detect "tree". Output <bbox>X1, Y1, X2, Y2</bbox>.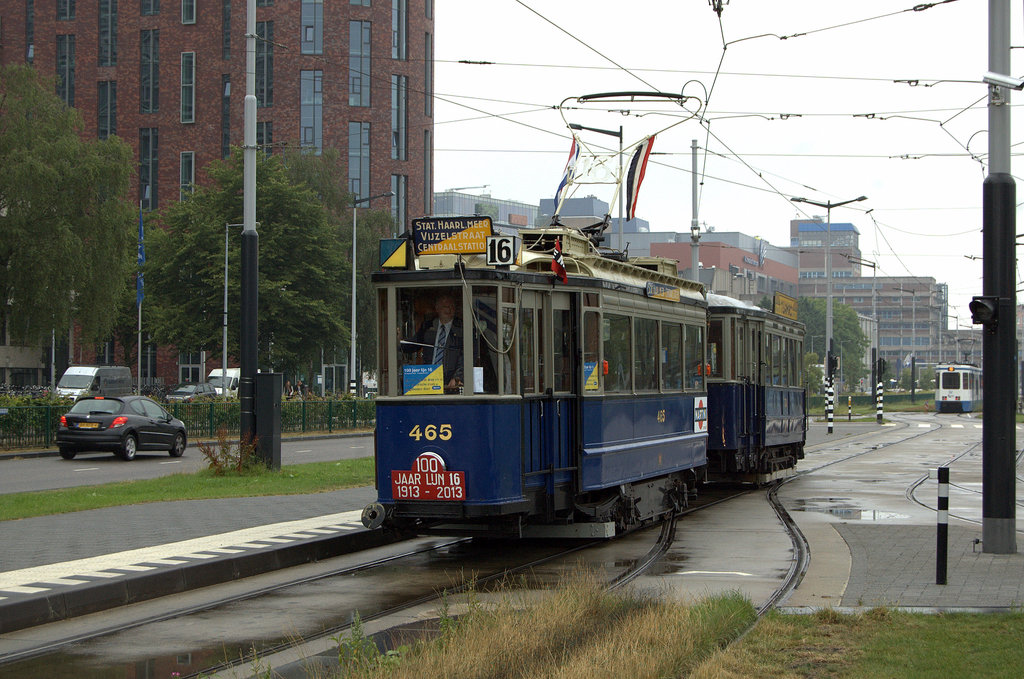
<bbox>155, 145, 397, 401</bbox>.
